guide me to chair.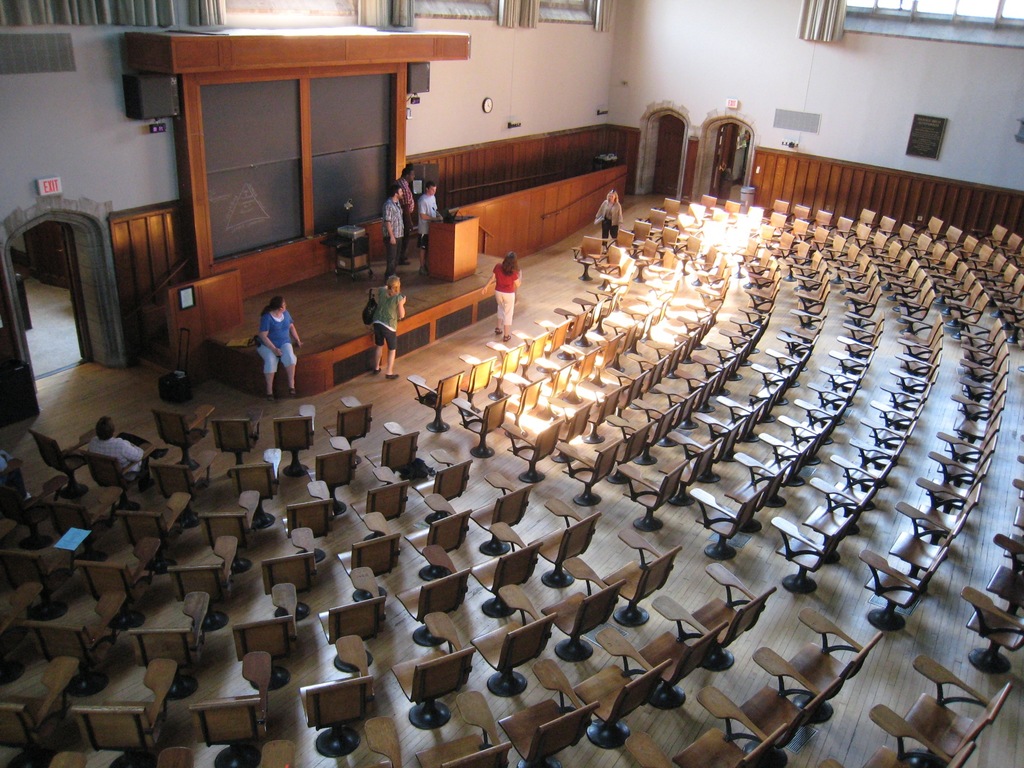
Guidance: 273/402/321/479.
